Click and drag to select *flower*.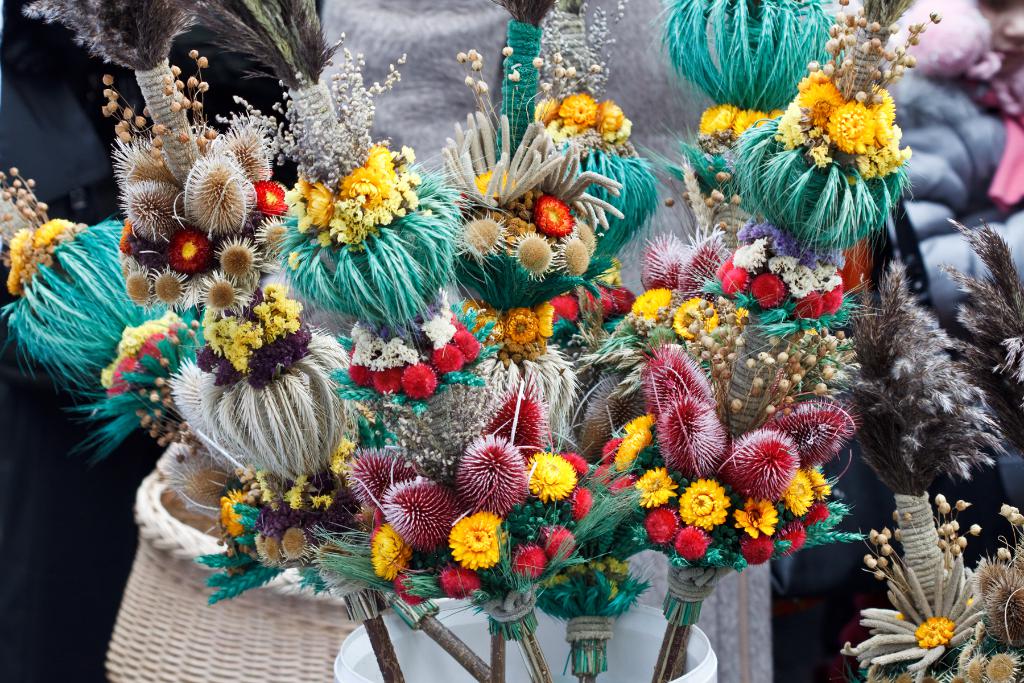
Selection: (370, 525, 408, 582).
